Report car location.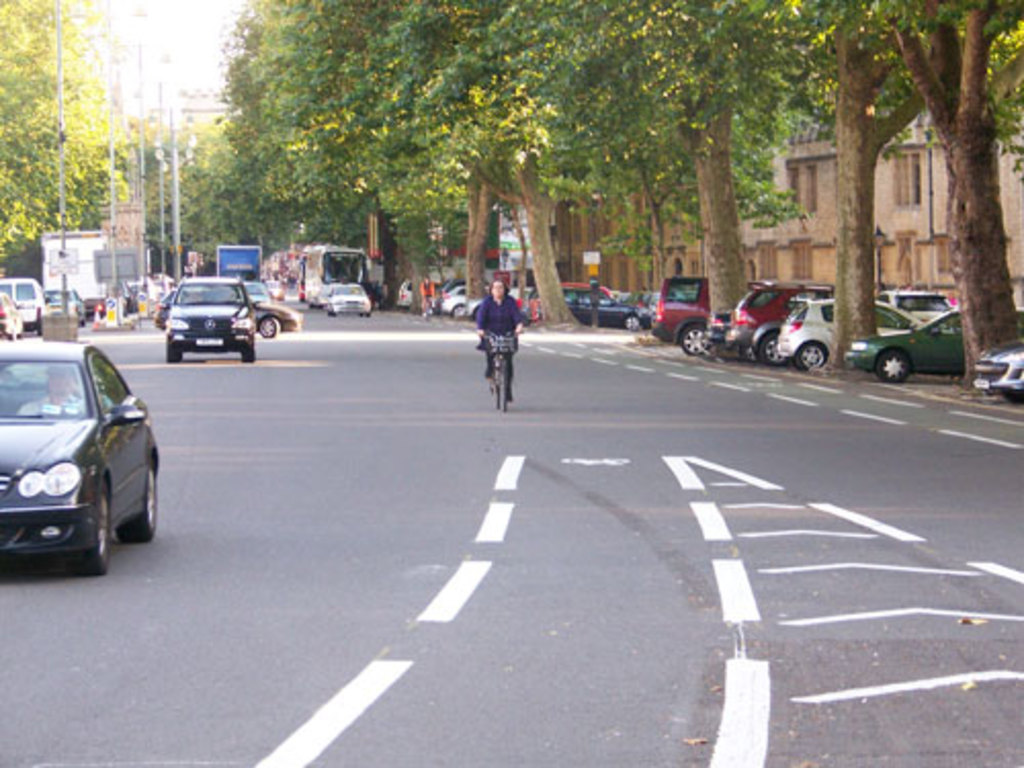
Report: BBox(326, 285, 371, 319).
